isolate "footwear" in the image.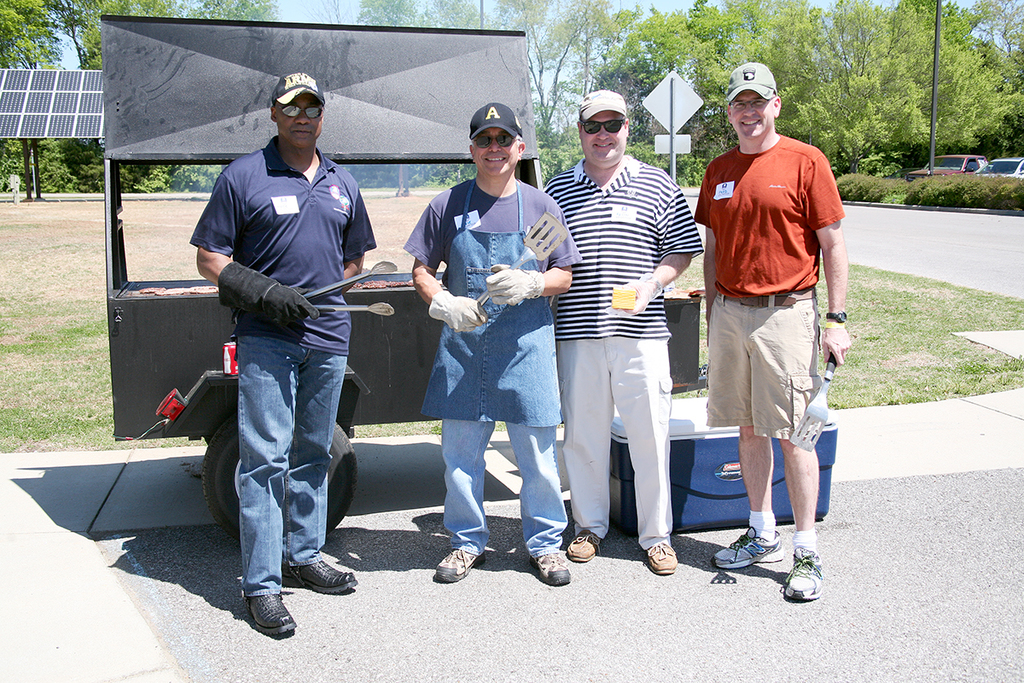
Isolated region: box(532, 548, 568, 582).
